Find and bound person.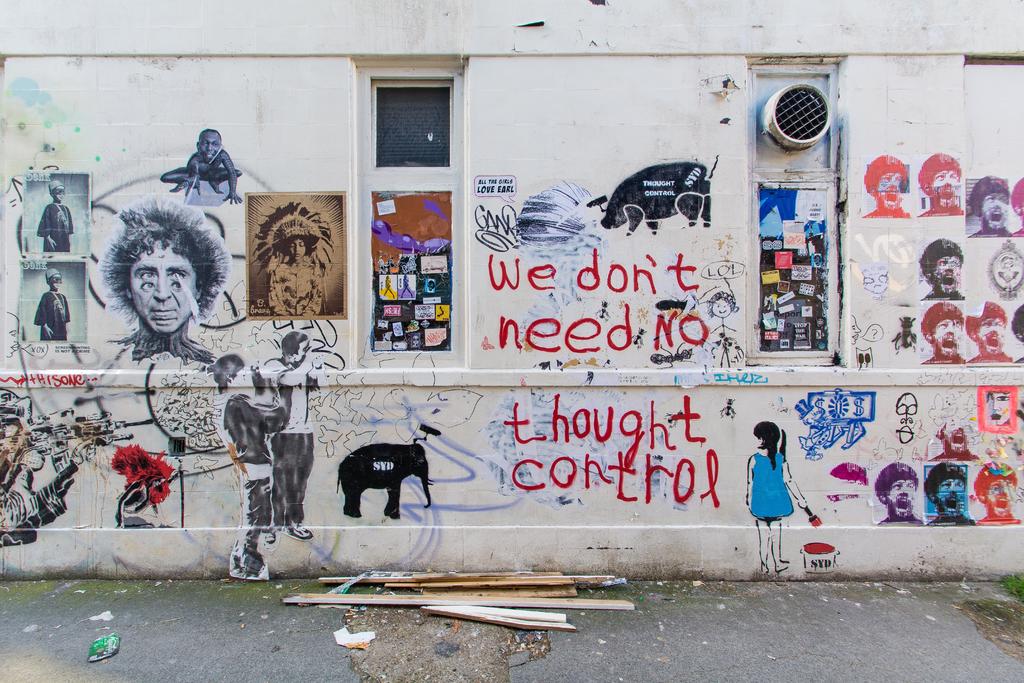
Bound: [x1=42, y1=176, x2=76, y2=251].
